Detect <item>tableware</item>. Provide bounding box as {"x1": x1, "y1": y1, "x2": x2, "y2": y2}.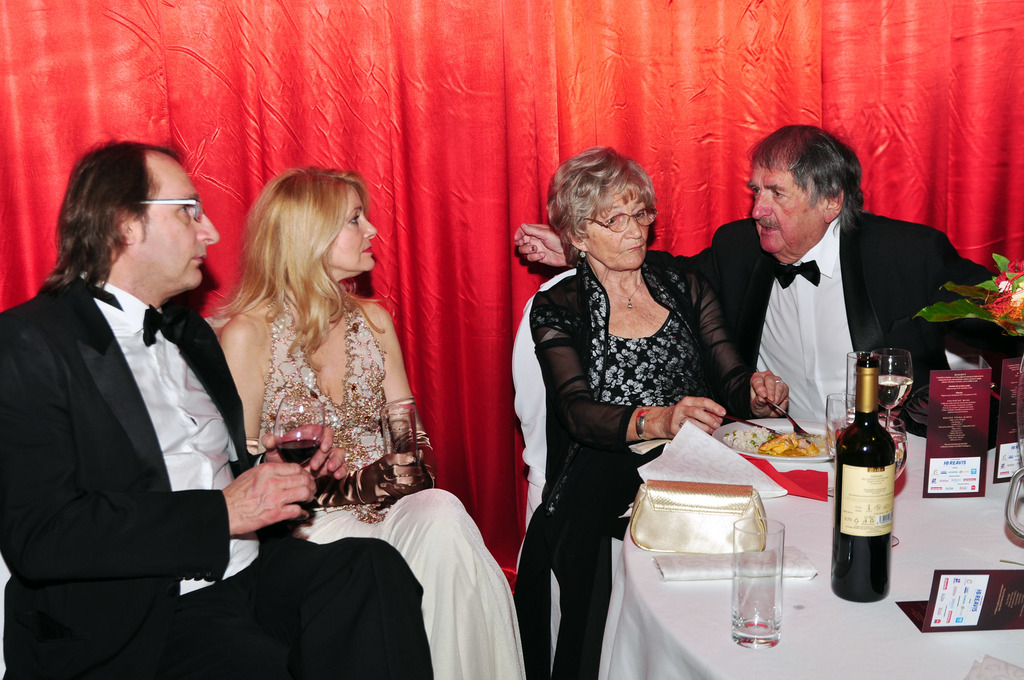
{"x1": 710, "y1": 414, "x2": 842, "y2": 458}.
